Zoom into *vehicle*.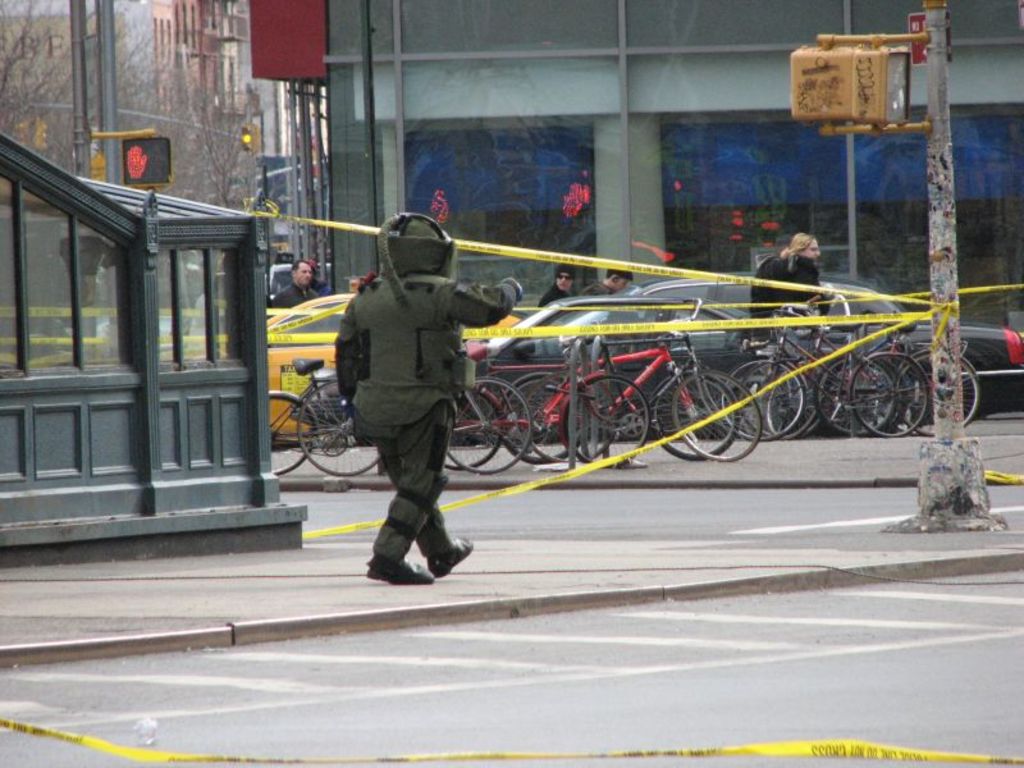
Zoom target: (251, 289, 525, 448).
